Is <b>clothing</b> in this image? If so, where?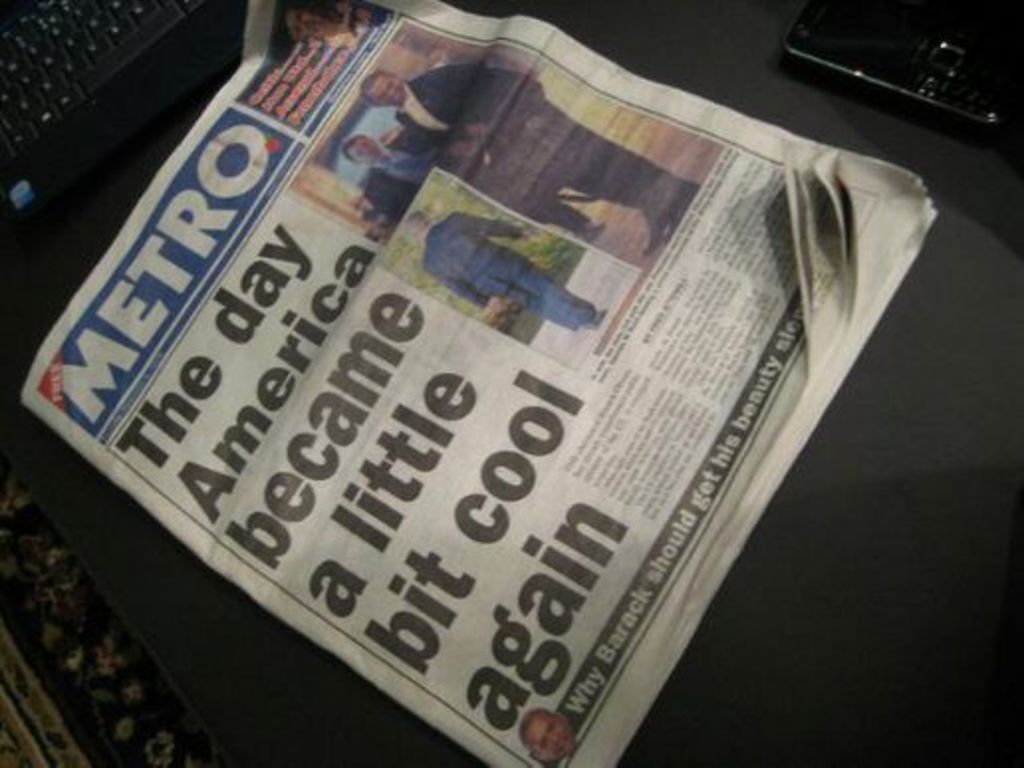
Yes, at region(425, 216, 597, 321).
